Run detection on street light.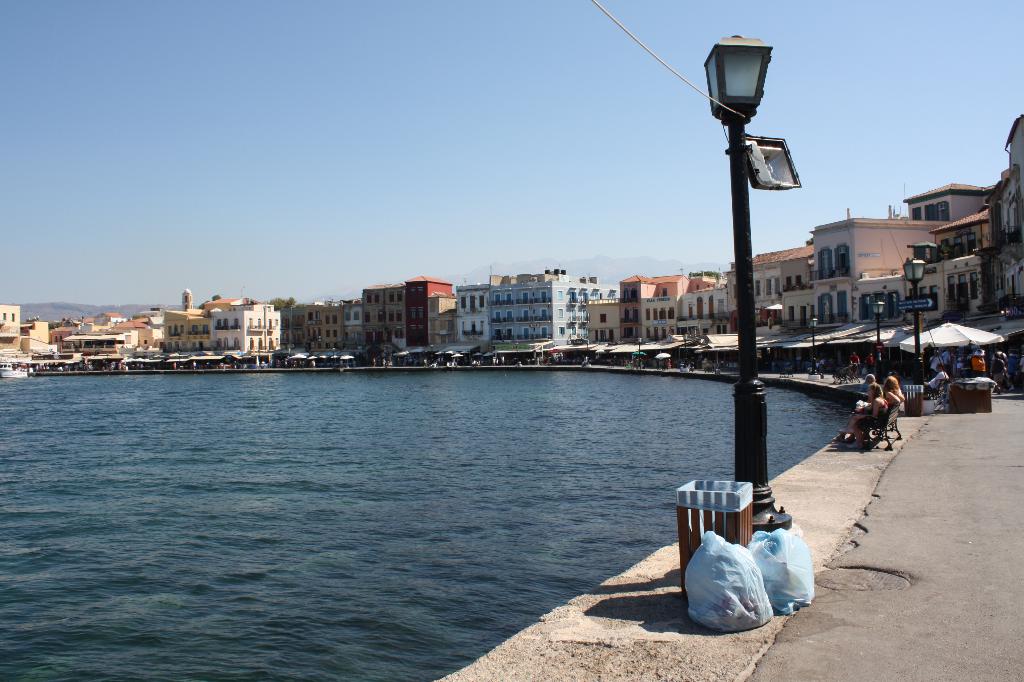
Result: {"left": 669, "top": 12, "right": 831, "bottom": 486}.
